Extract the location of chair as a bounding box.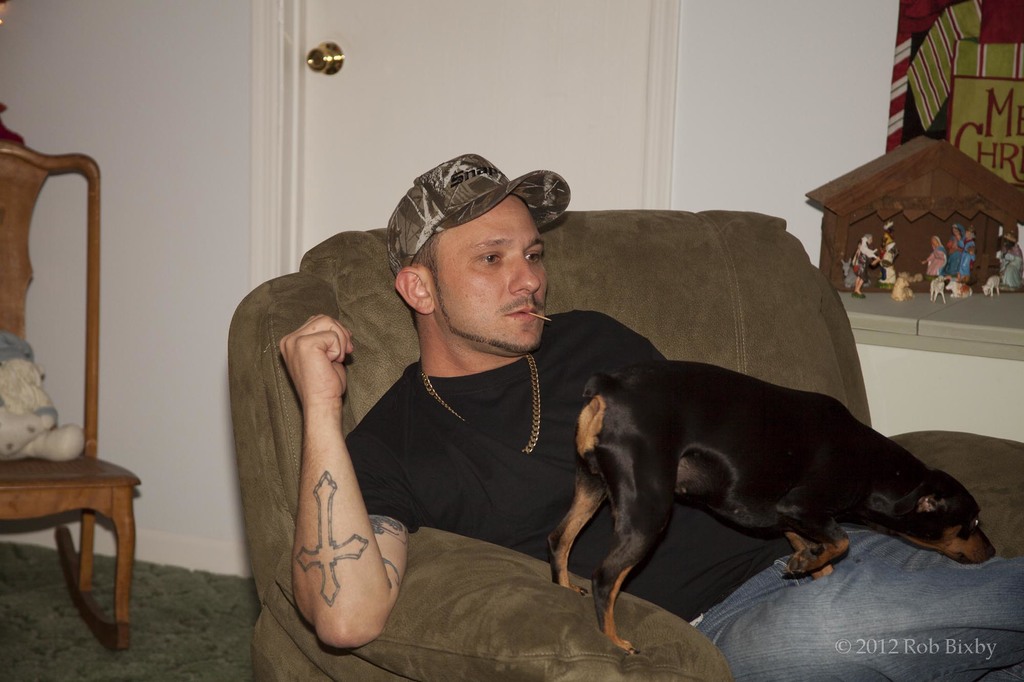
BBox(239, 223, 1023, 681).
